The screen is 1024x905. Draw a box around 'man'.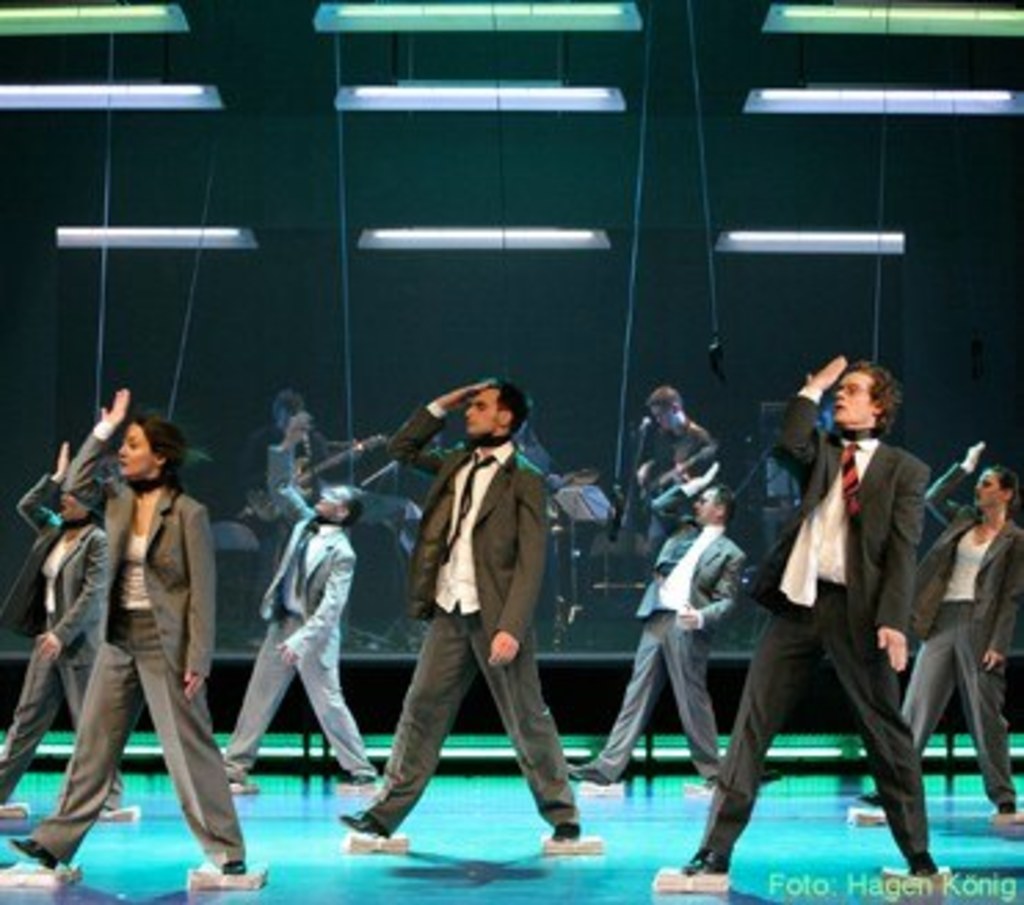
[240, 378, 323, 568].
